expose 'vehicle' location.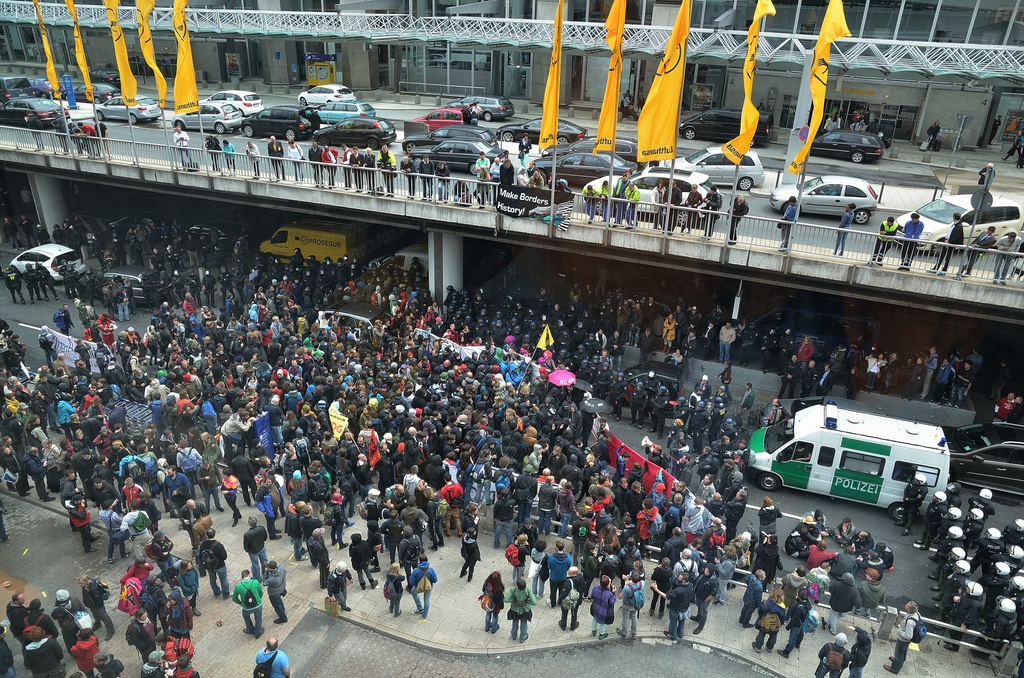
Exposed at [242, 104, 318, 145].
